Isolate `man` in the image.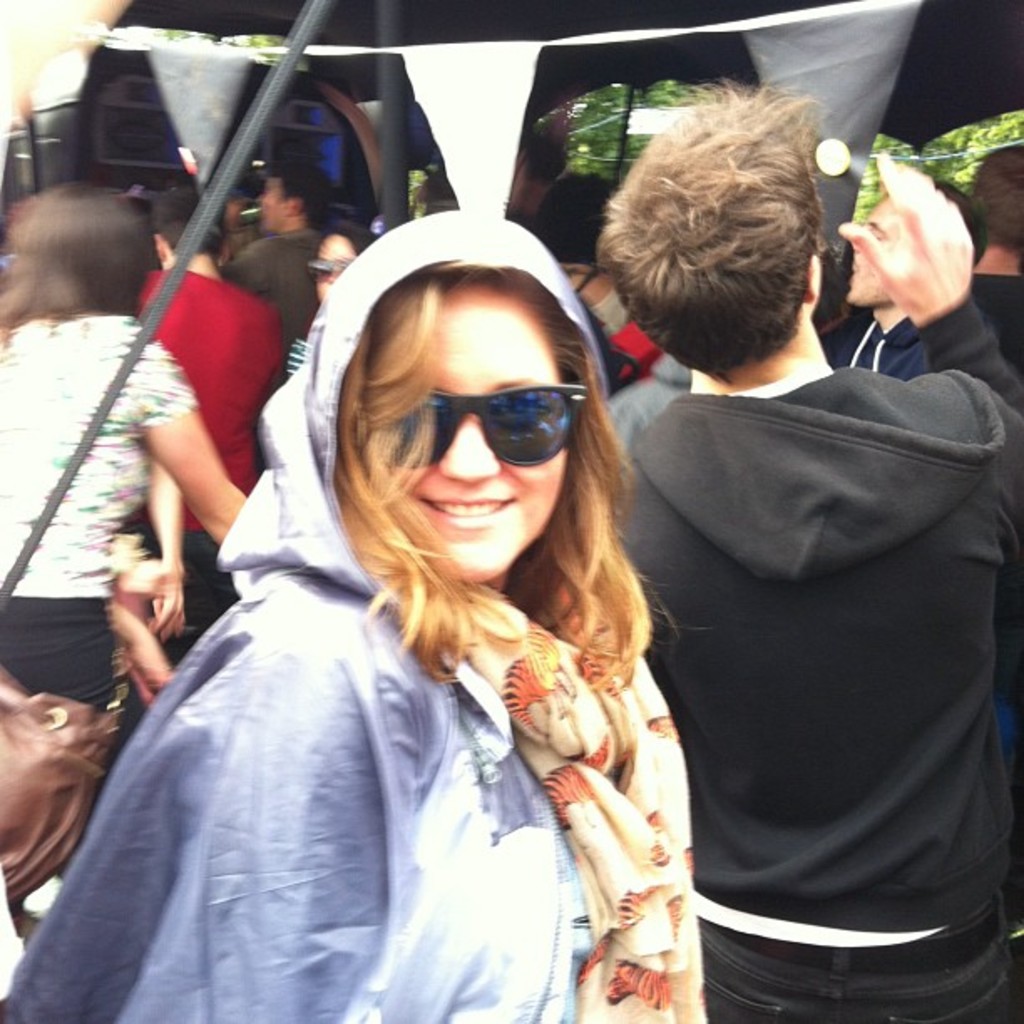
Isolated region: {"x1": 109, "y1": 182, "x2": 271, "y2": 763}.
